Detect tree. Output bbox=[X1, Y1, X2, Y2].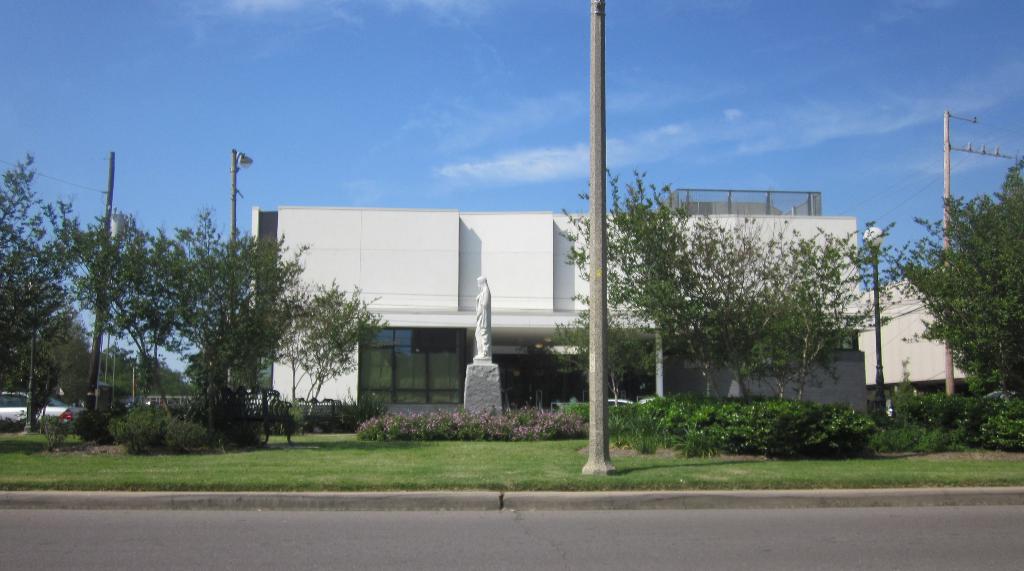
bbox=[879, 159, 1023, 402].
